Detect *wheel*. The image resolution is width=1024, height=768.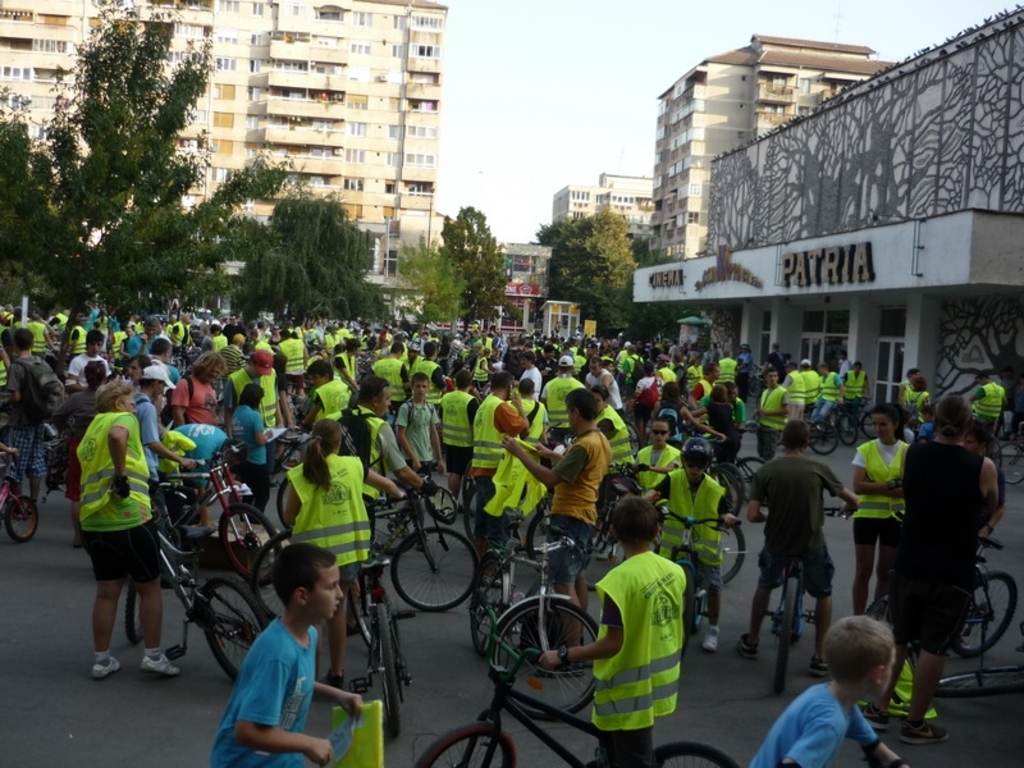
<region>809, 421, 838, 454</region>.
